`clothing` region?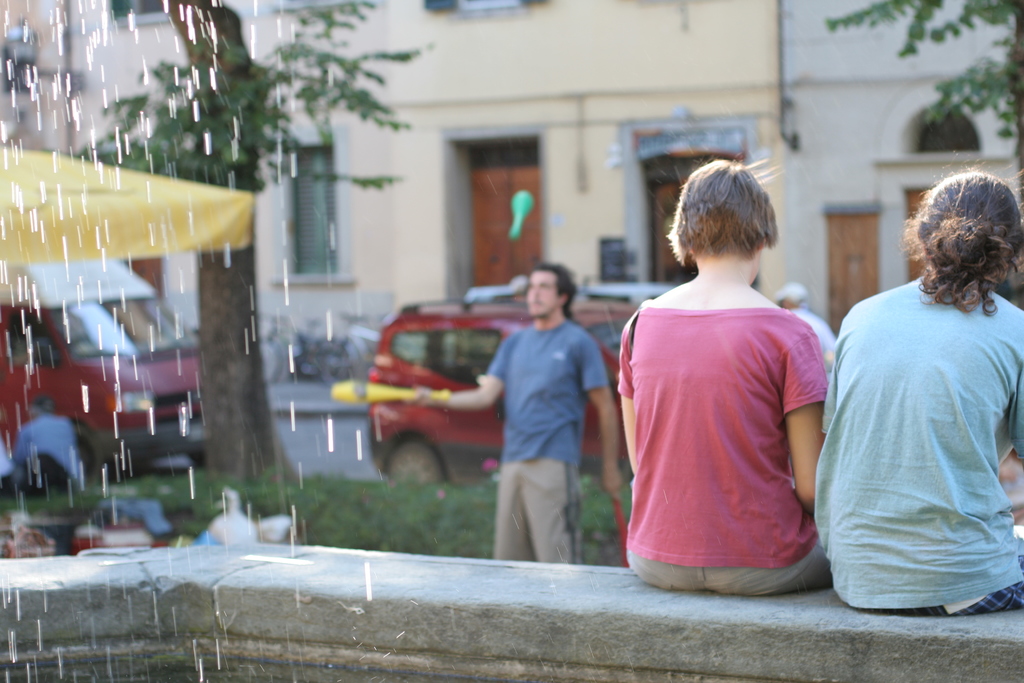
BBox(639, 314, 828, 604)
